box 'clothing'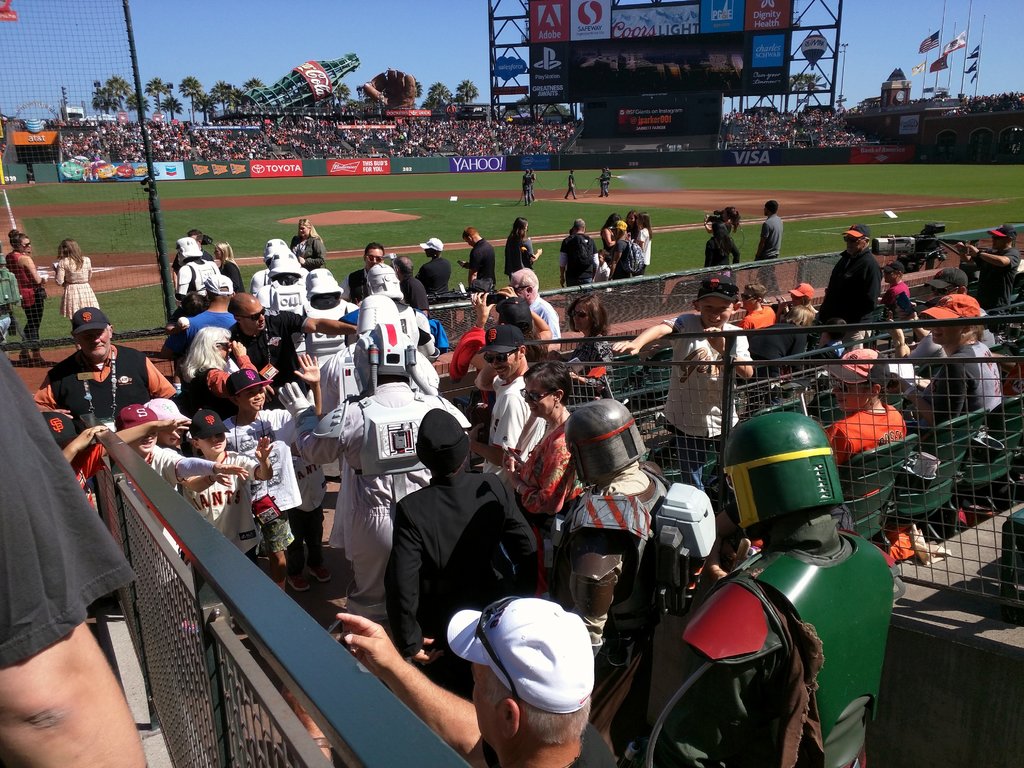
<box>883,282,912,298</box>
